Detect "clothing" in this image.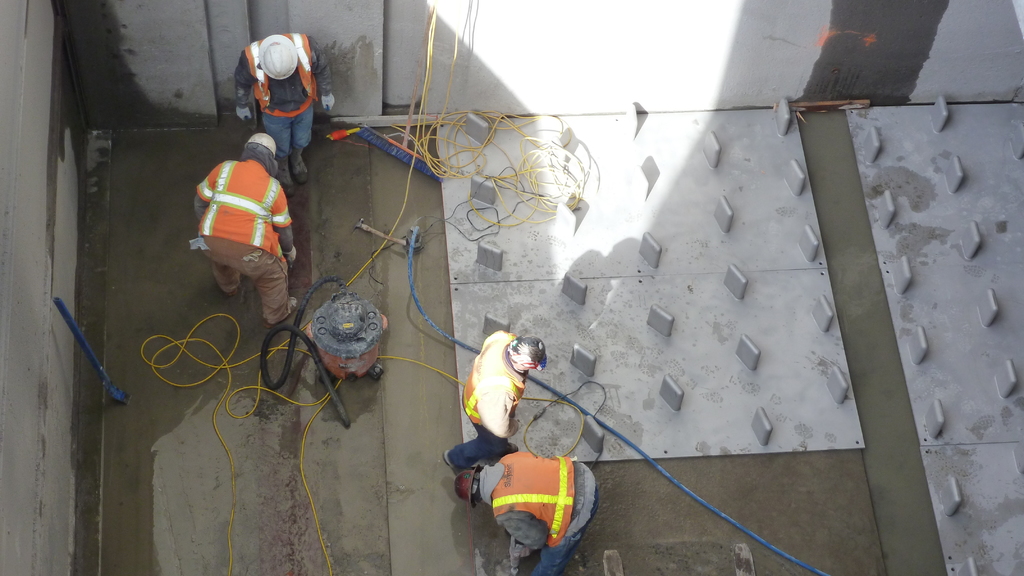
Detection: [483,436,602,575].
